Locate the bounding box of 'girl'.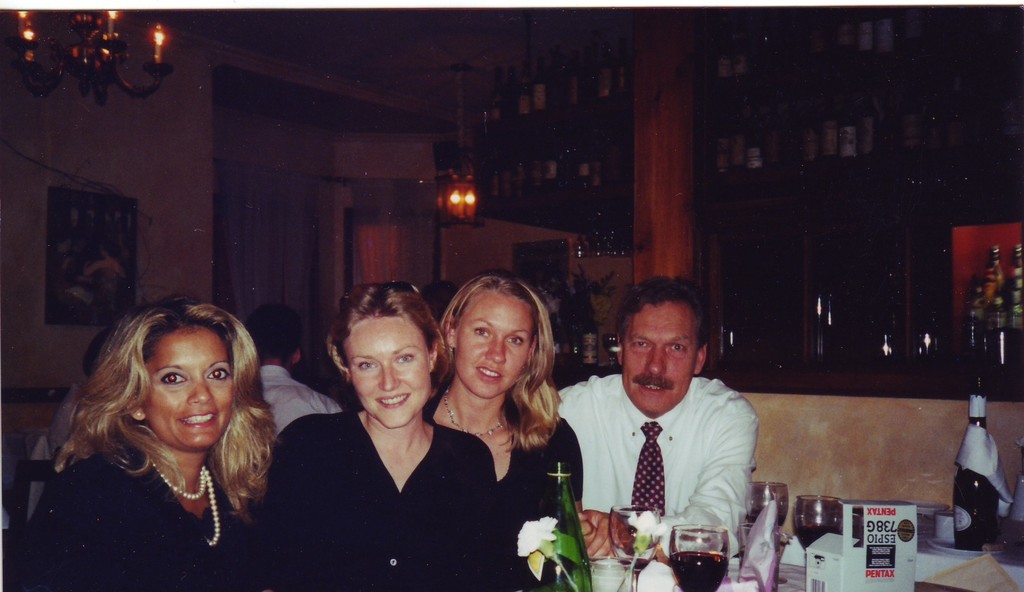
Bounding box: detection(270, 275, 513, 591).
